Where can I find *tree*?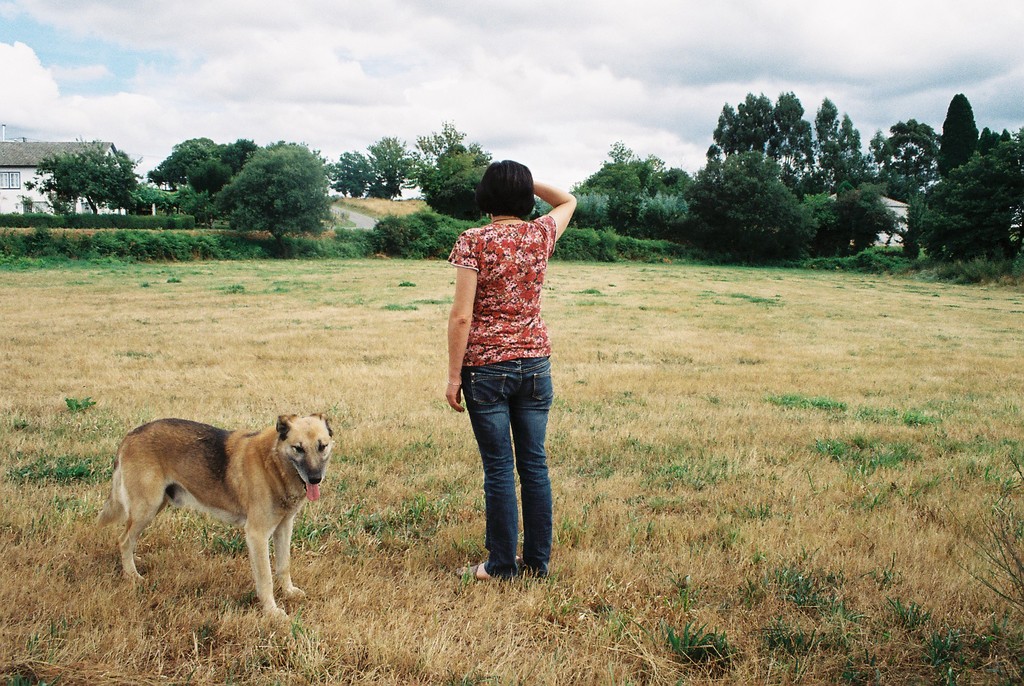
You can find it at BBox(703, 82, 820, 181).
